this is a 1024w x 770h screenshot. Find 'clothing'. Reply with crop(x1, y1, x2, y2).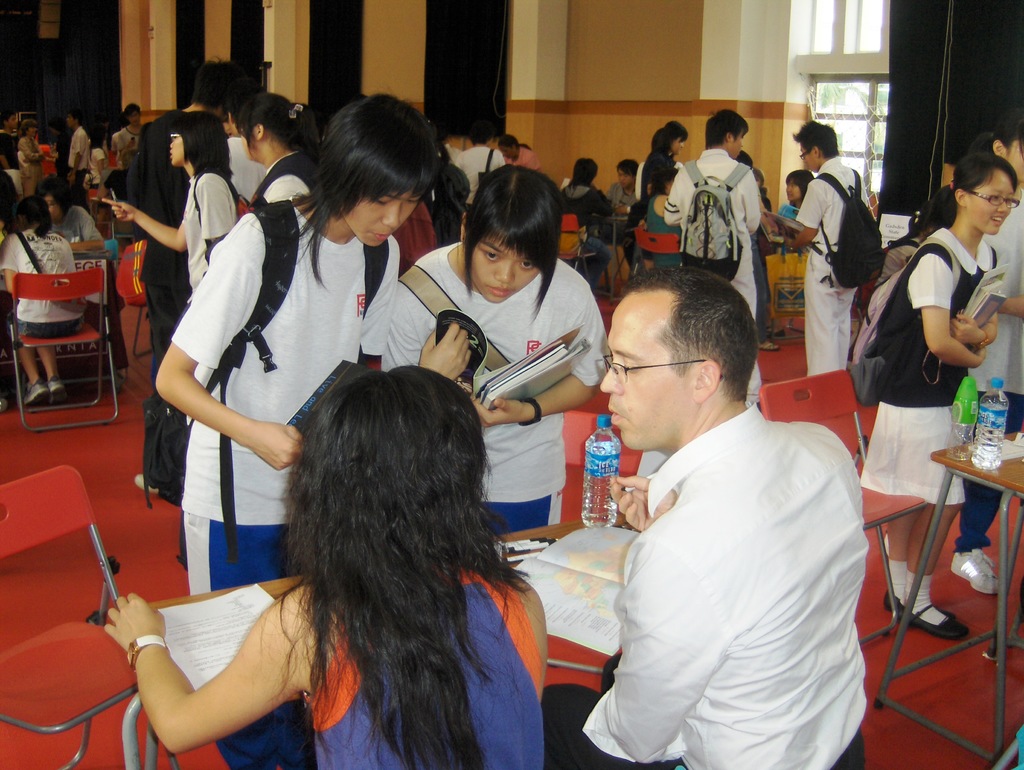
crop(177, 198, 400, 769).
